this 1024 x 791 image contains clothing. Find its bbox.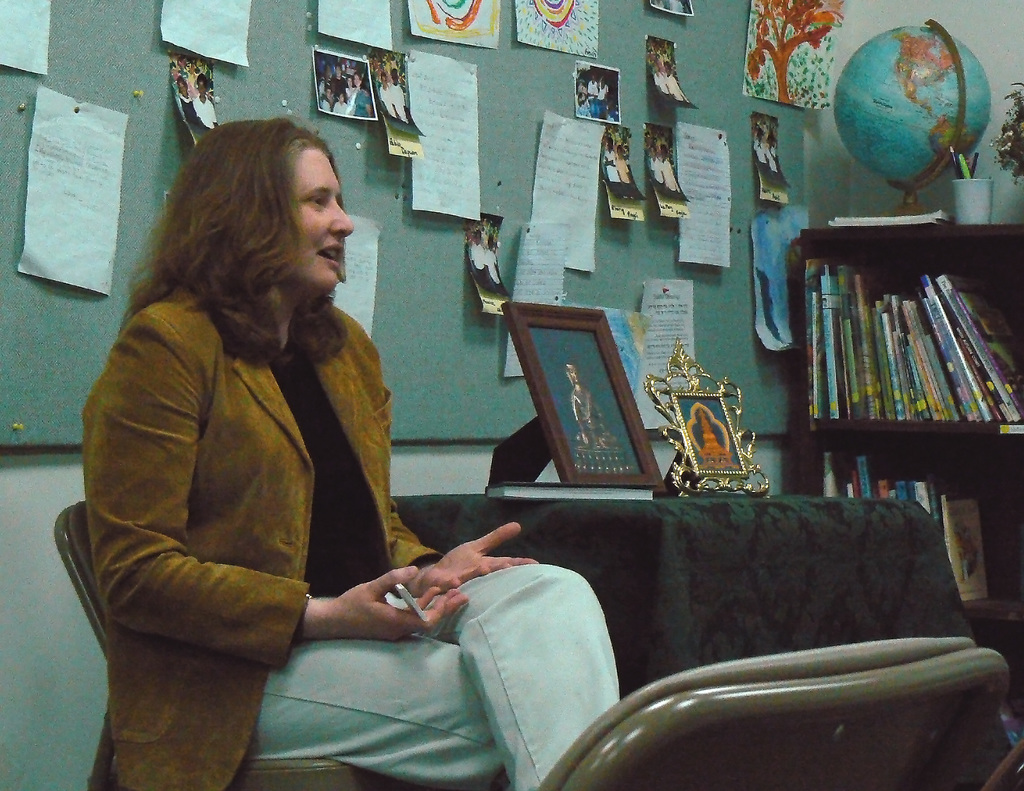
195,97,217,132.
